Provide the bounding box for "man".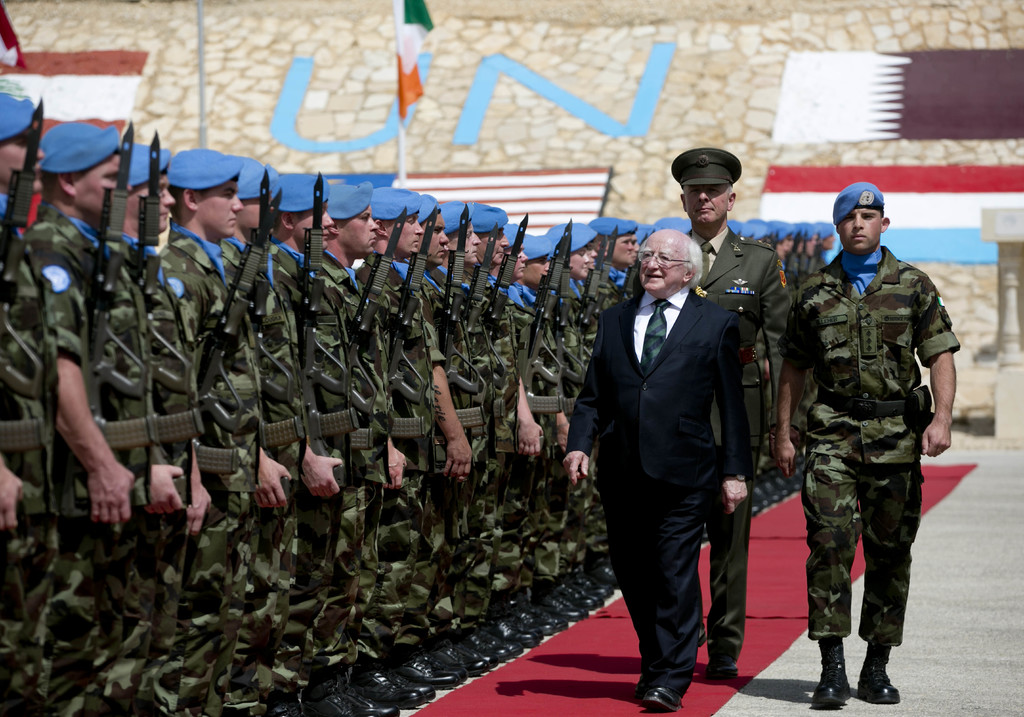
x1=470, y1=201, x2=523, y2=663.
